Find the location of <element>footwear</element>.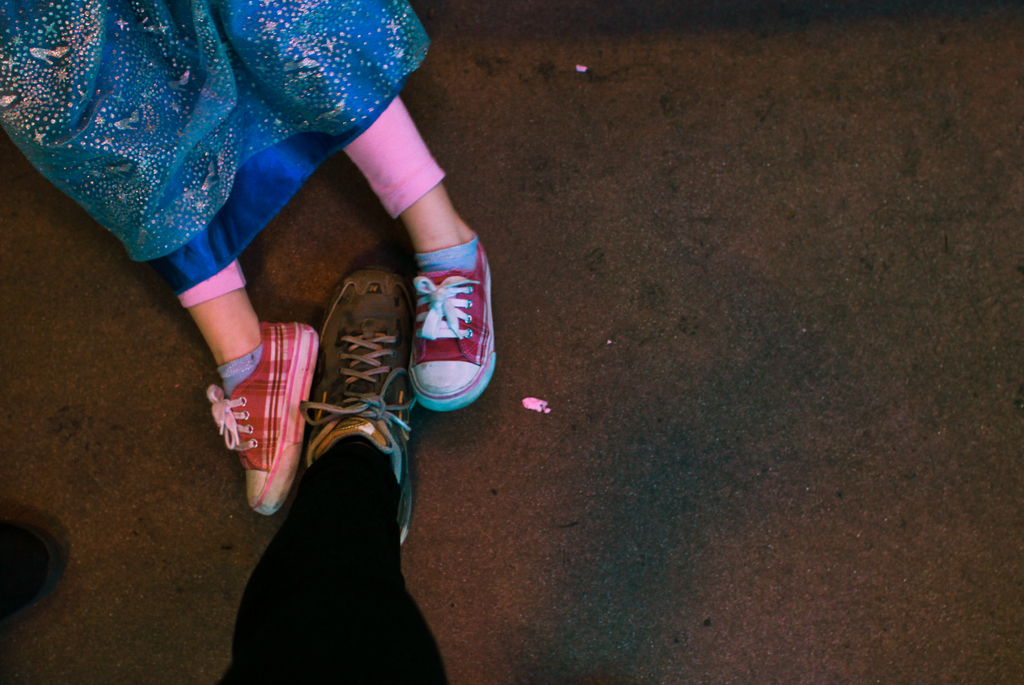
Location: [209,322,321,515].
